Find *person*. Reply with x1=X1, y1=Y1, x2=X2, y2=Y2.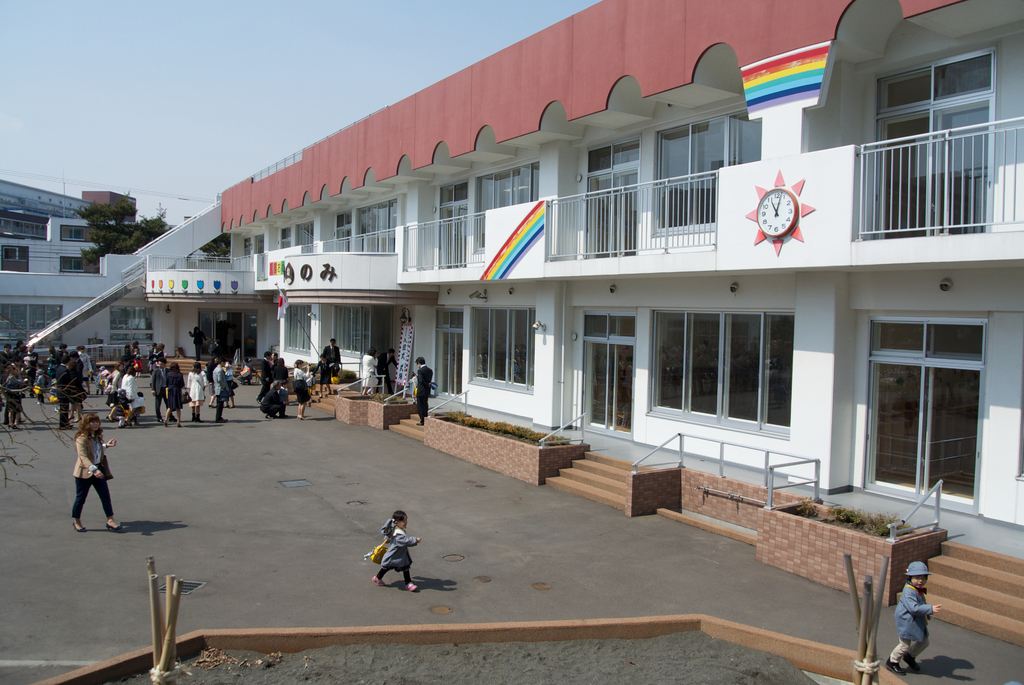
x1=372, y1=508, x2=420, y2=593.
